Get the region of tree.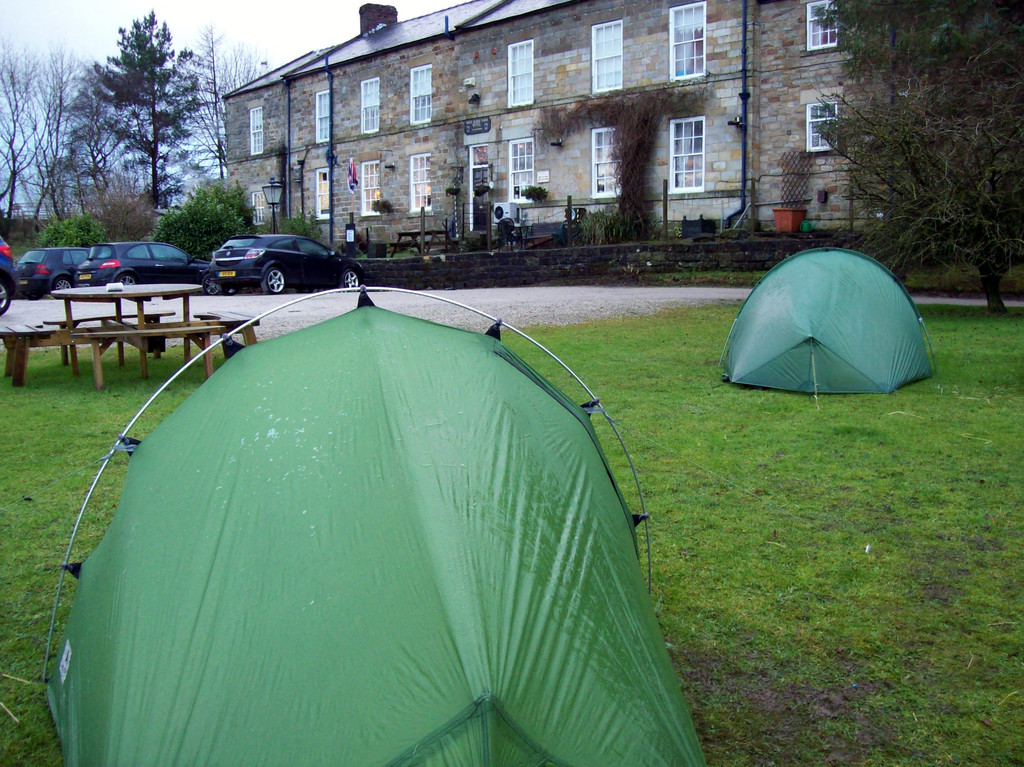
left=47, top=42, right=143, bottom=218.
